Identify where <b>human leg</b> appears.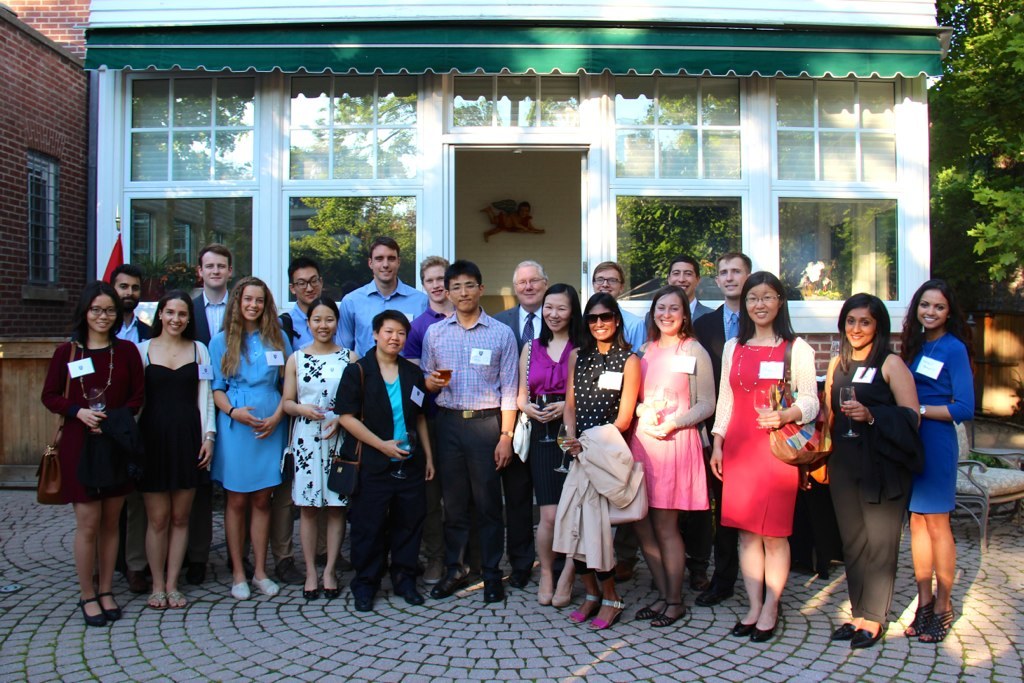
Appears at (left=310, top=310, right=334, bottom=339).
